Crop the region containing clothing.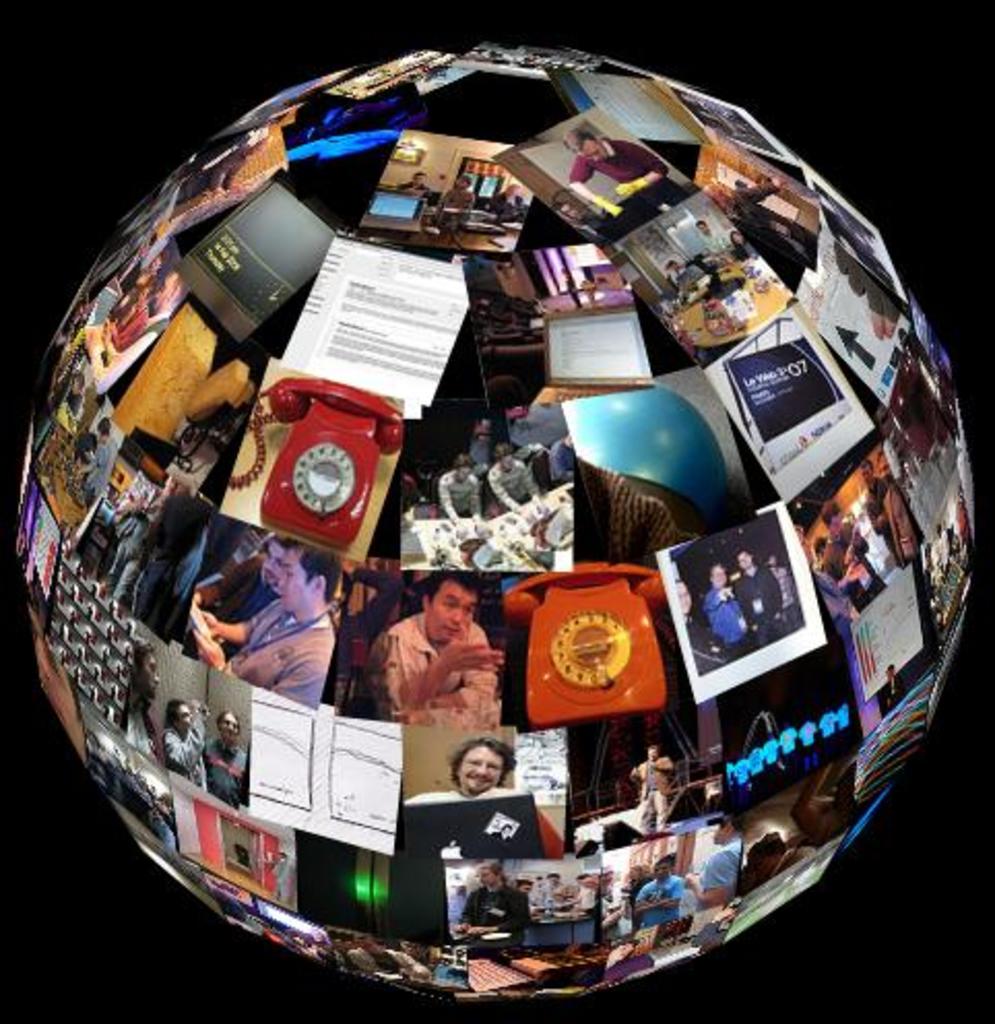
Crop region: 202/745/239/797.
